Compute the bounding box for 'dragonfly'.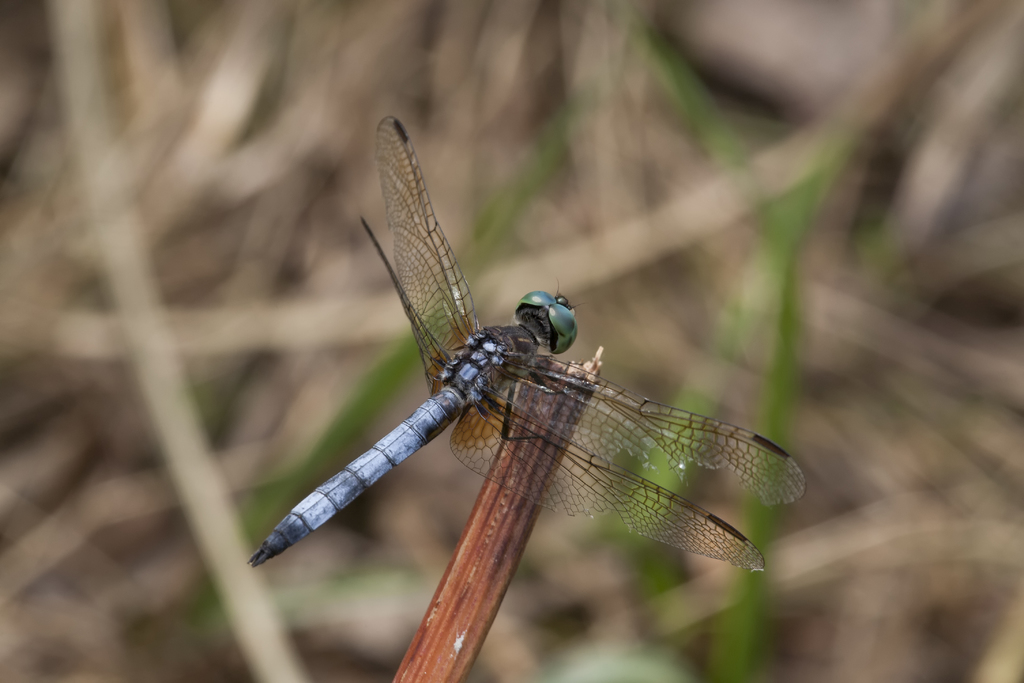
[248, 110, 808, 575].
